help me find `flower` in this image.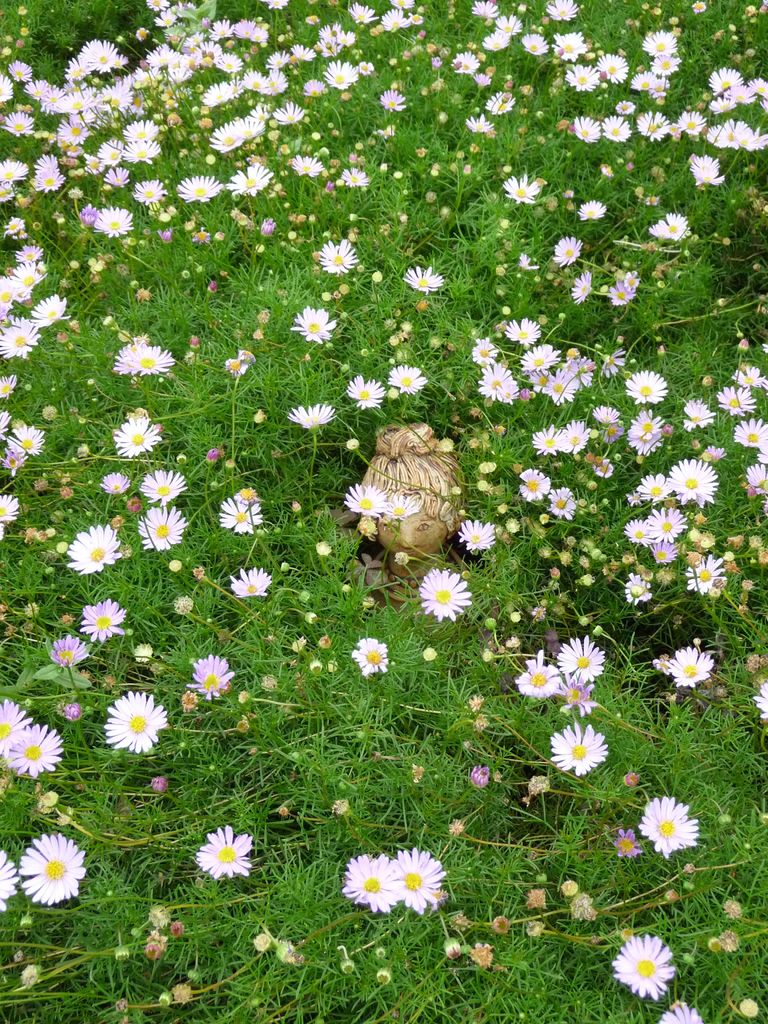
Found it: pyautogui.locateOnScreen(468, 0, 499, 18).
